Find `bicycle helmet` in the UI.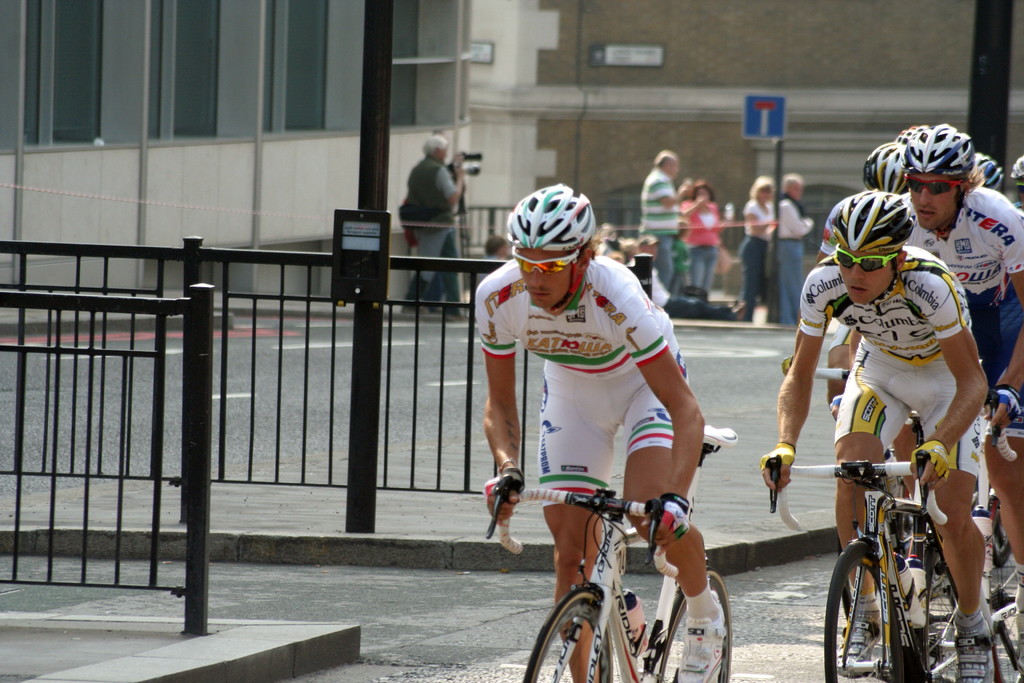
UI element at select_region(973, 146, 1002, 193).
